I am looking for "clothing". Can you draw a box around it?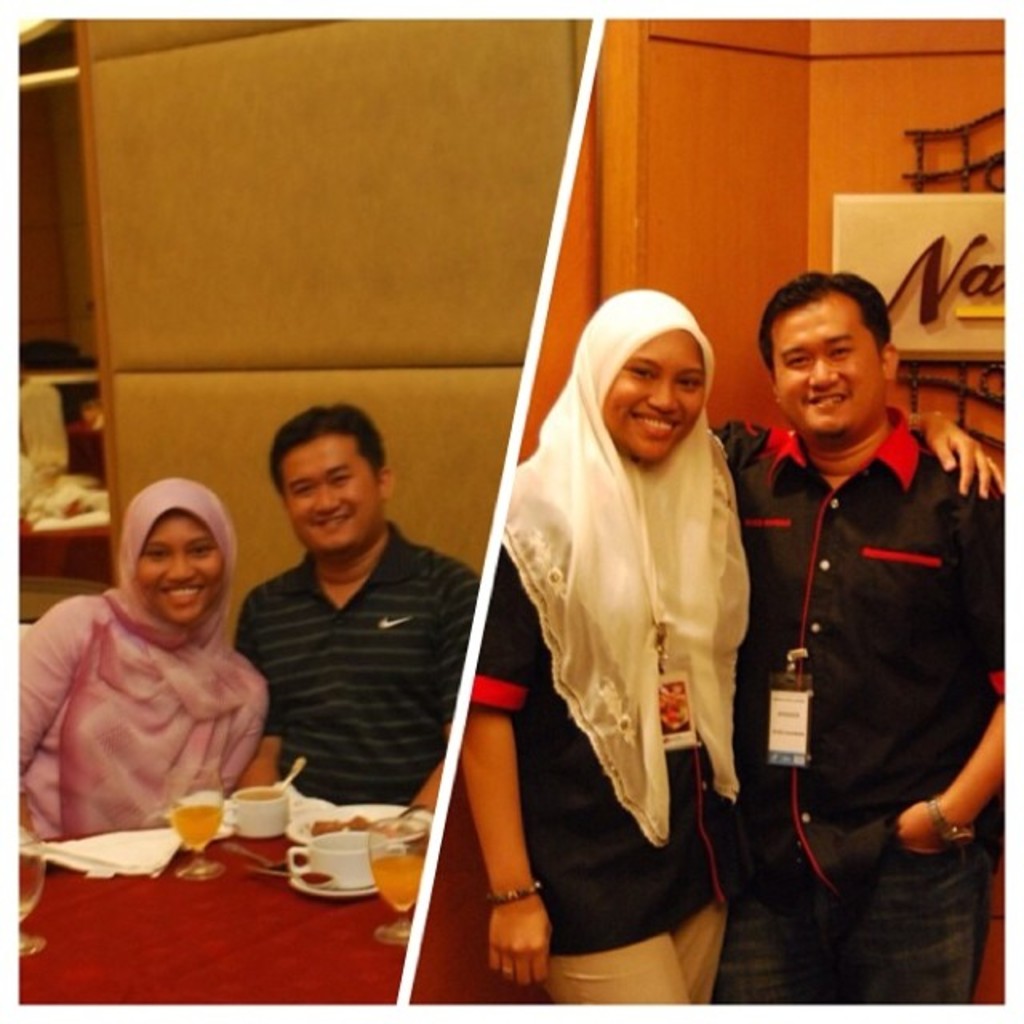
Sure, the bounding box is select_region(720, 422, 1022, 1022).
